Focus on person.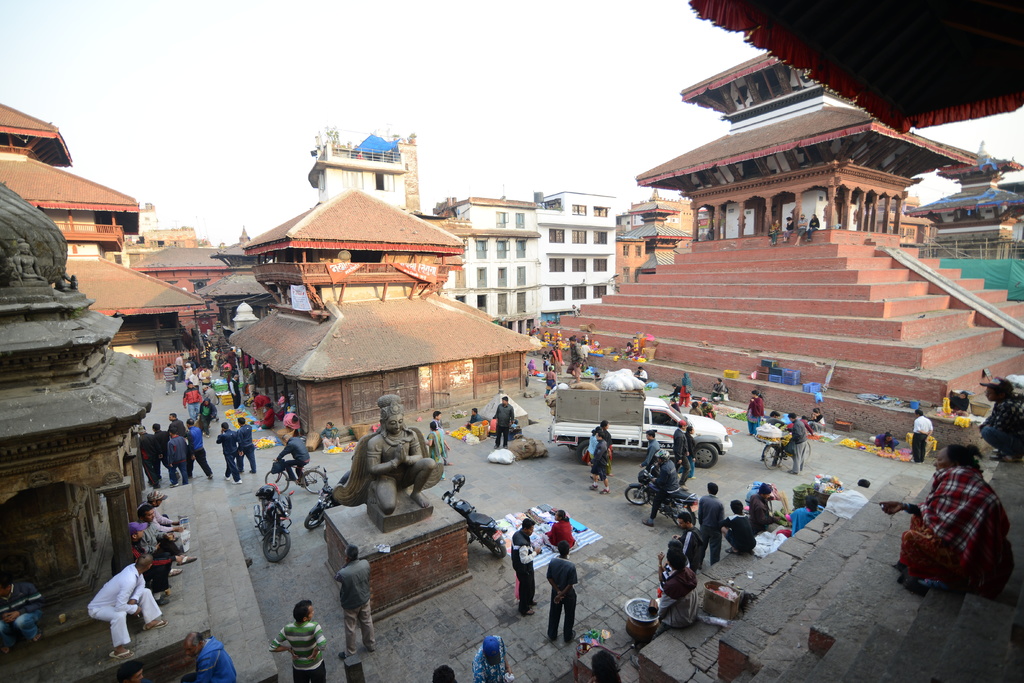
Focused at bbox(598, 418, 609, 431).
